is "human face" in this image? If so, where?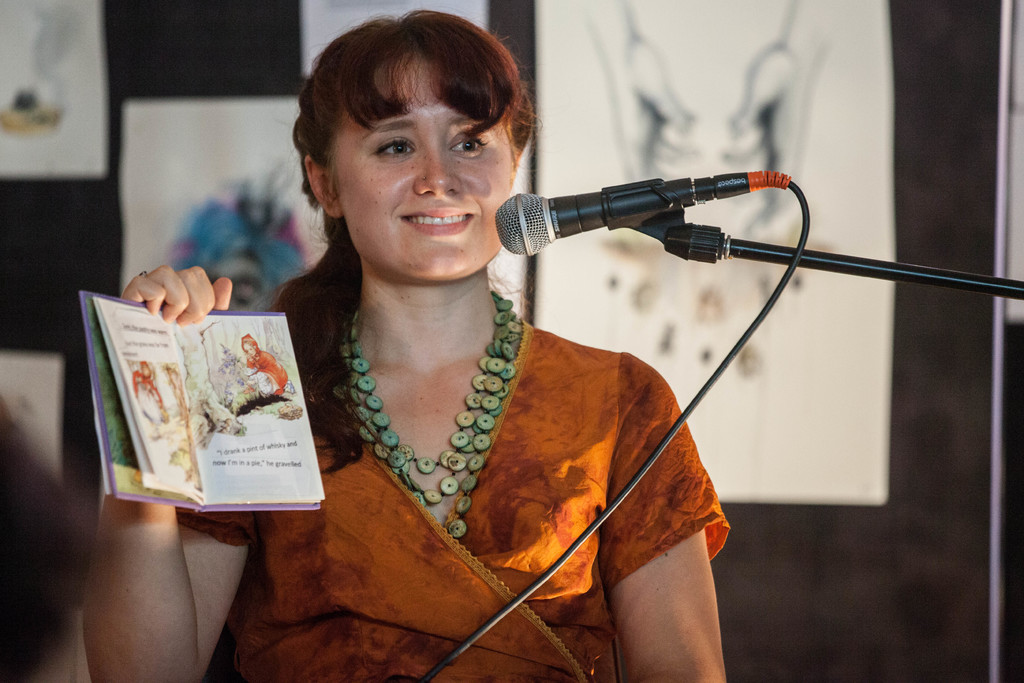
Yes, at [337,58,513,280].
